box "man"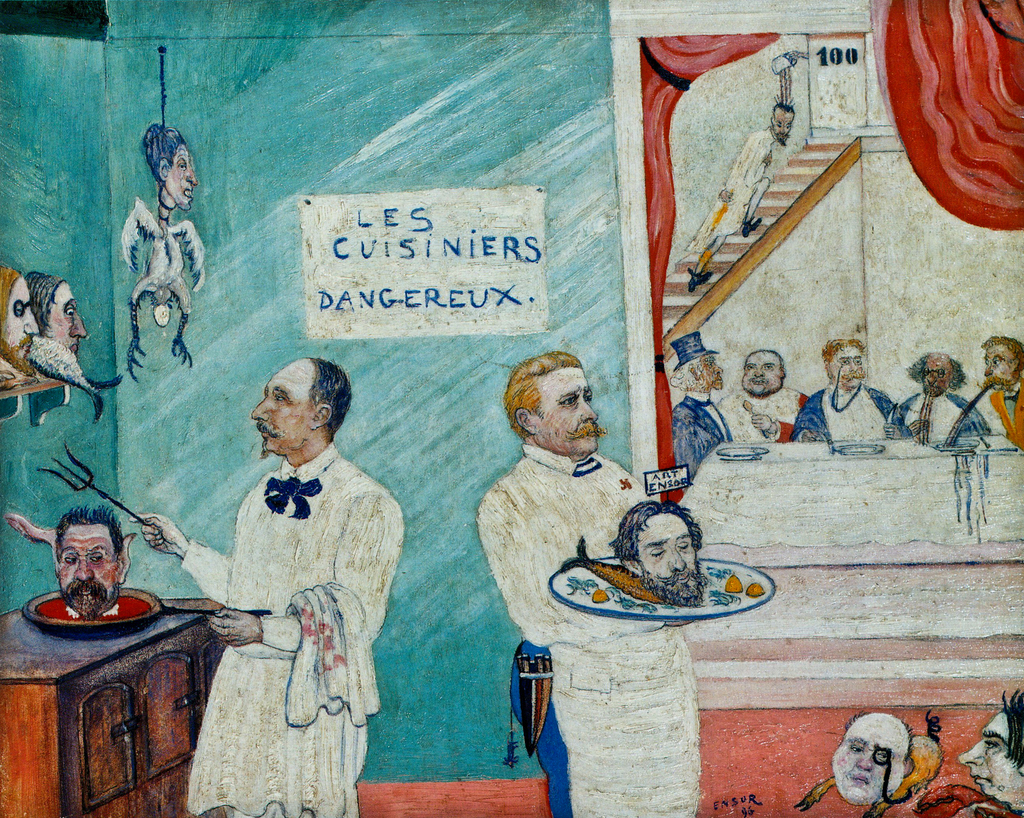
719,348,810,443
